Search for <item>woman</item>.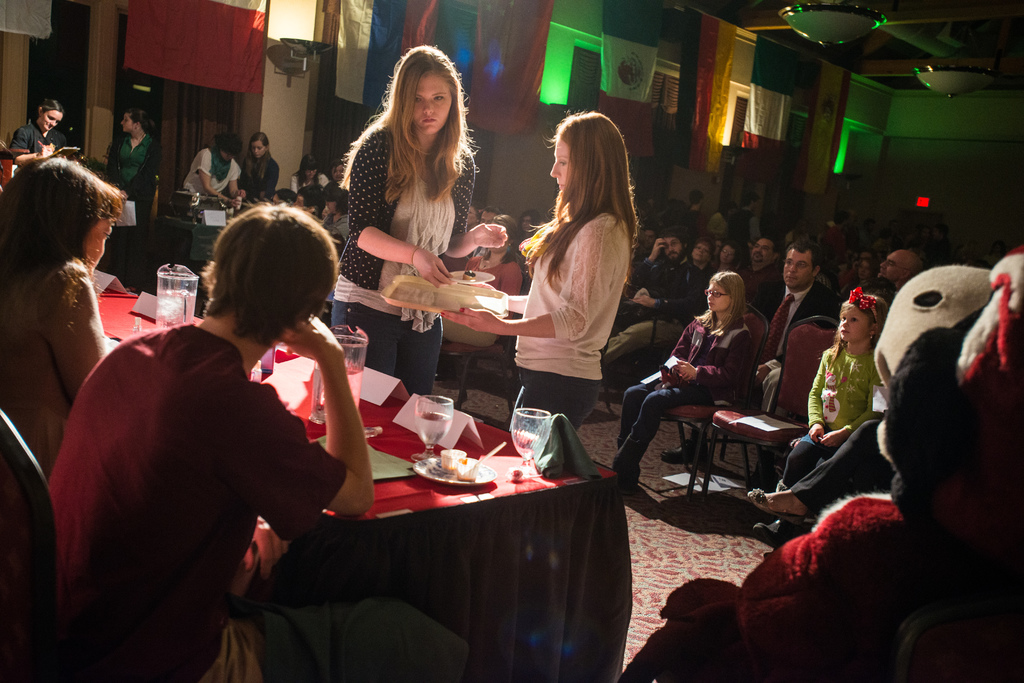
Found at bbox(178, 125, 249, 202).
